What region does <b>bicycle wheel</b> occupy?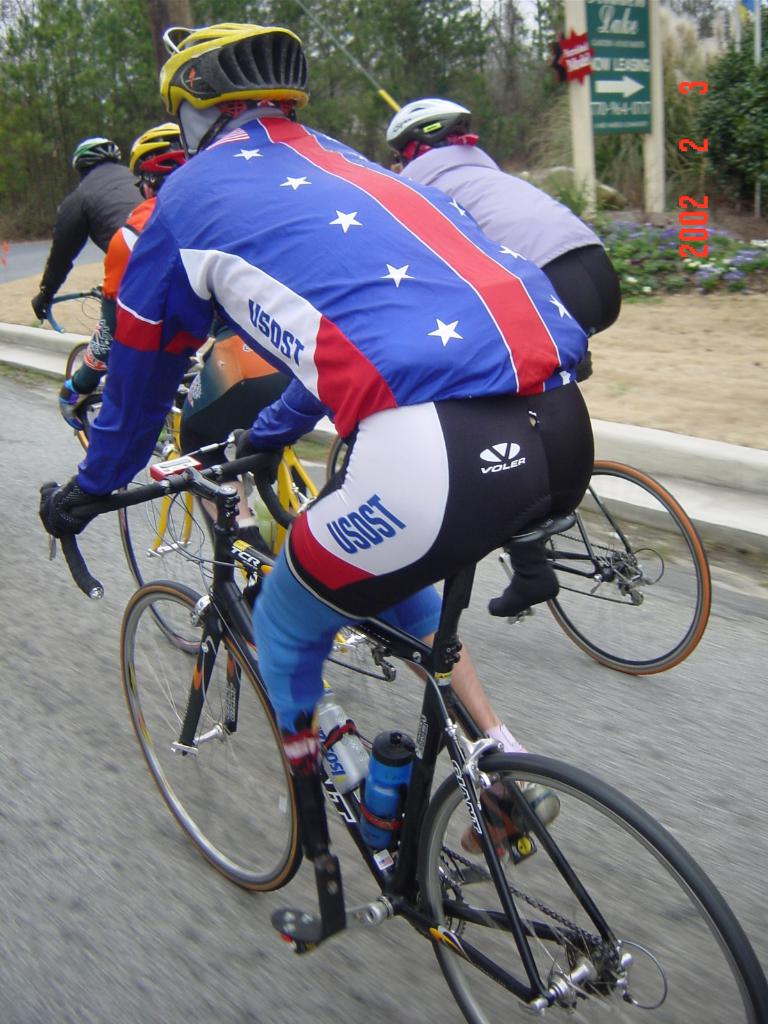
{"x1": 323, "y1": 433, "x2": 348, "y2": 484}.
